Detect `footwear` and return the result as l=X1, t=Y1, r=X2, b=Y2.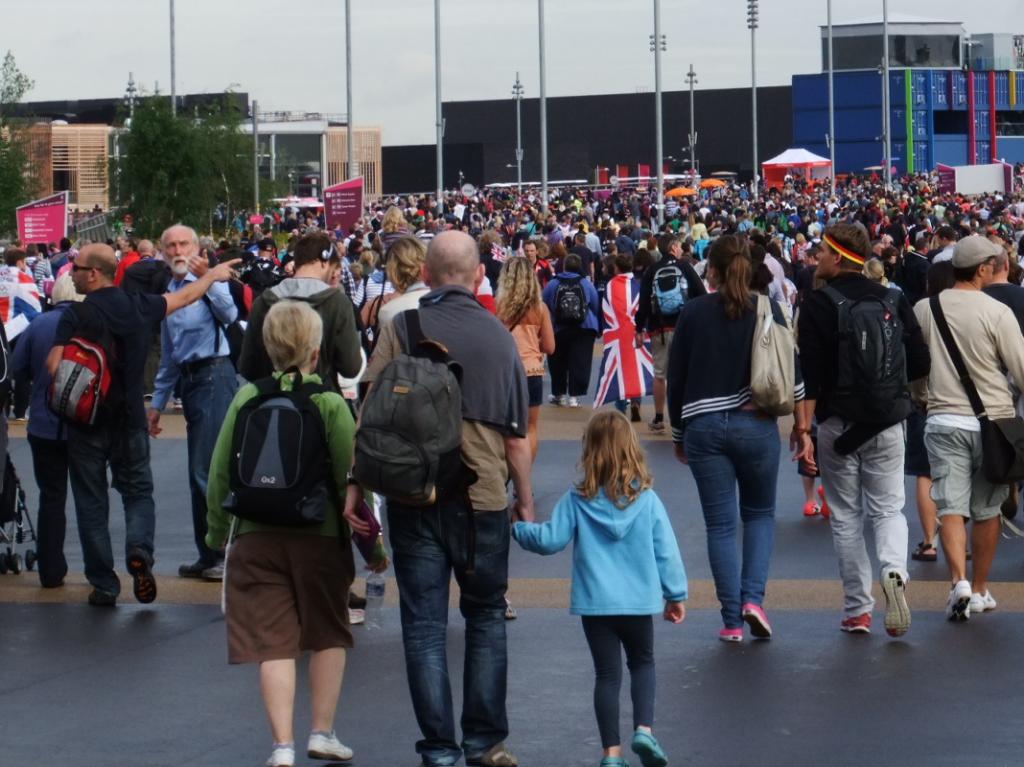
l=465, t=743, r=519, b=766.
